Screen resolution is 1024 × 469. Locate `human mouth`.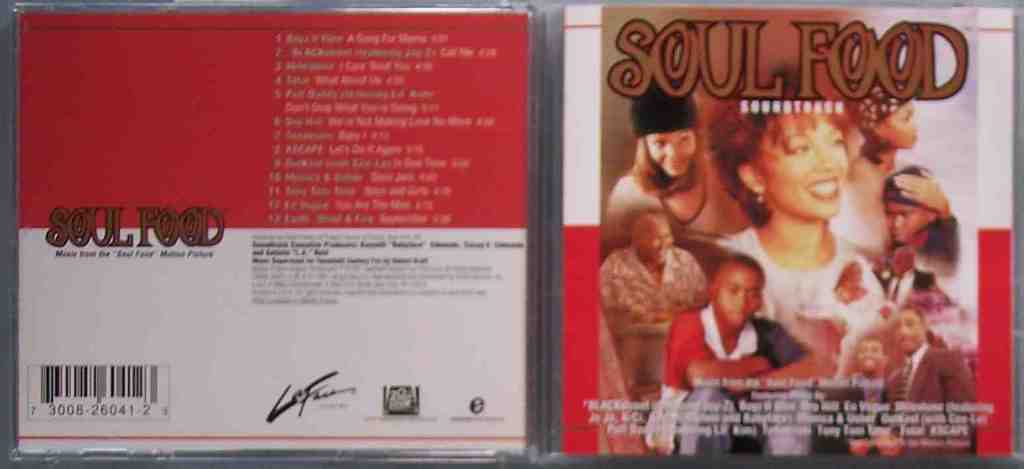
859, 357, 882, 369.
